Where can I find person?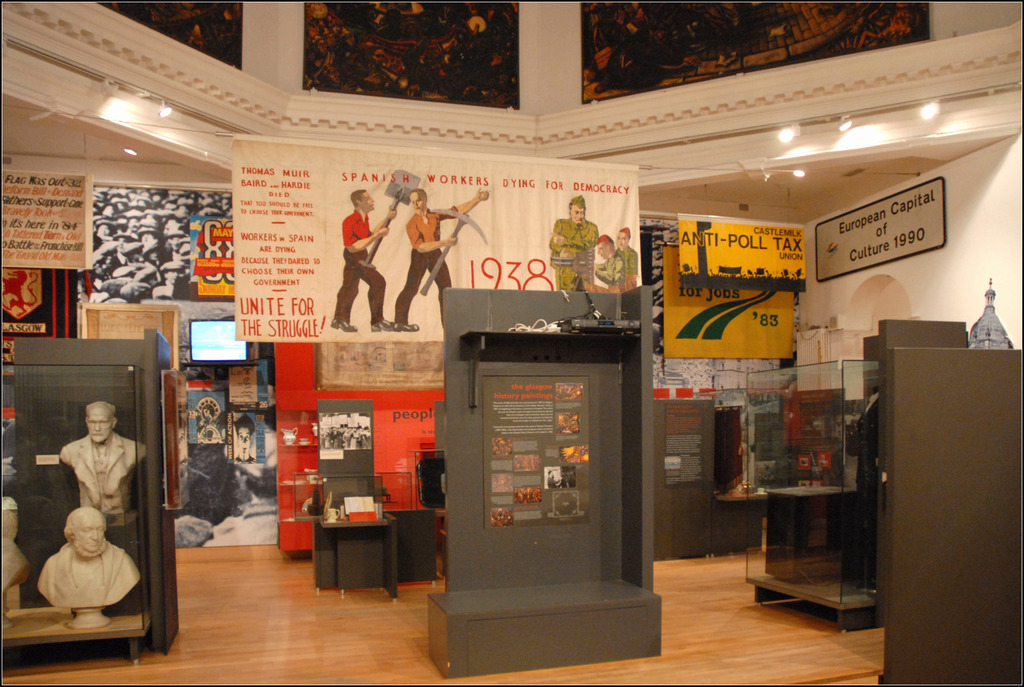
You can find it at locate(547, 188, 600, 291).
